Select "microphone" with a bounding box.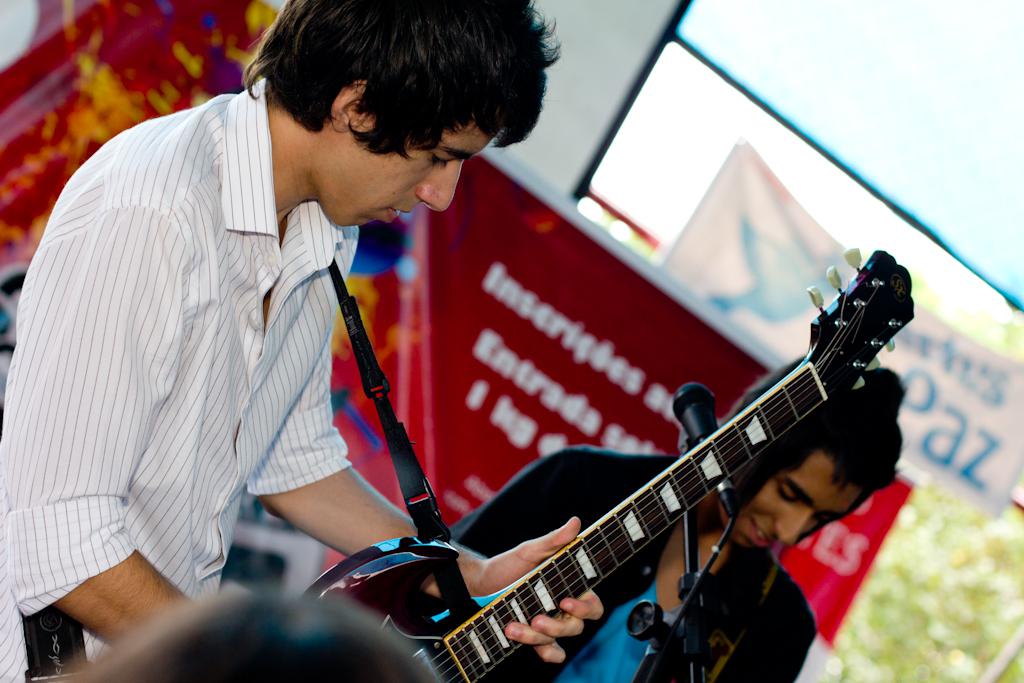
rect(672, 379, 733, 489).
